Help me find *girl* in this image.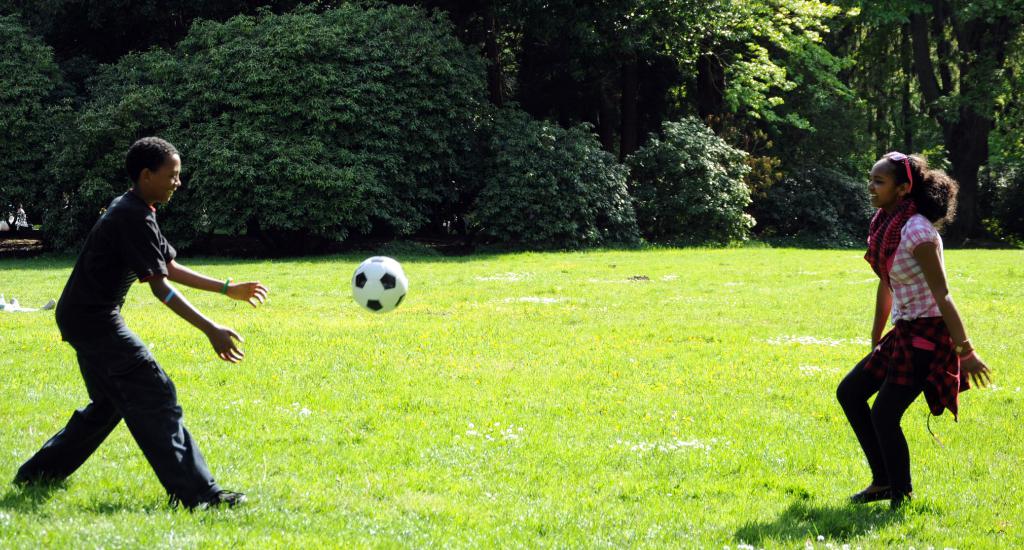
Found it: 820, 142, 994, 514.
